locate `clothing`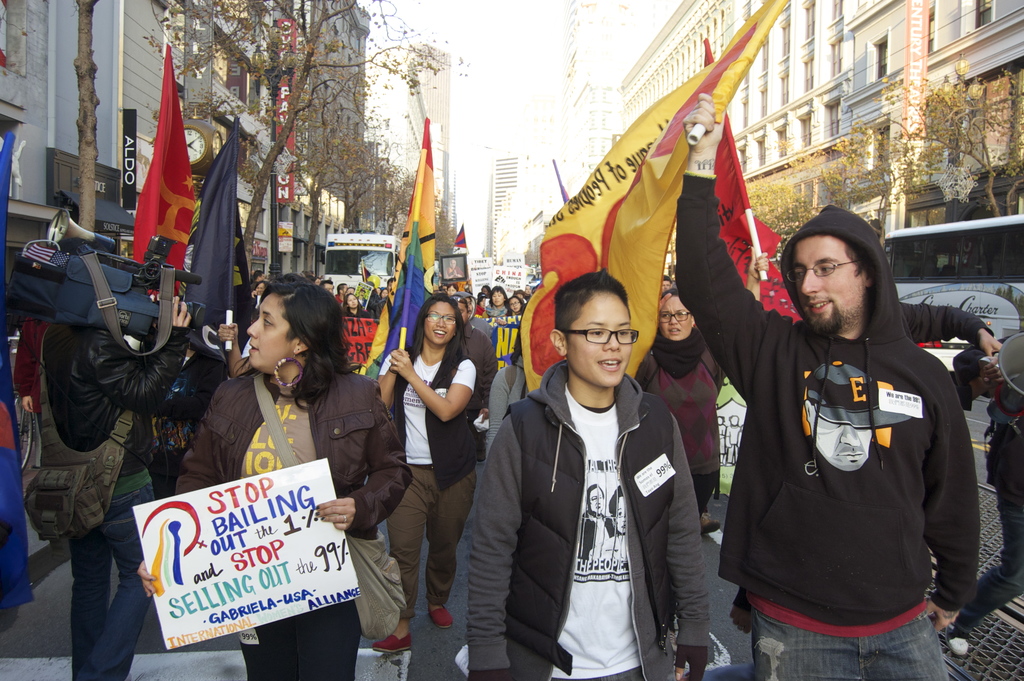
345:307:370:348
